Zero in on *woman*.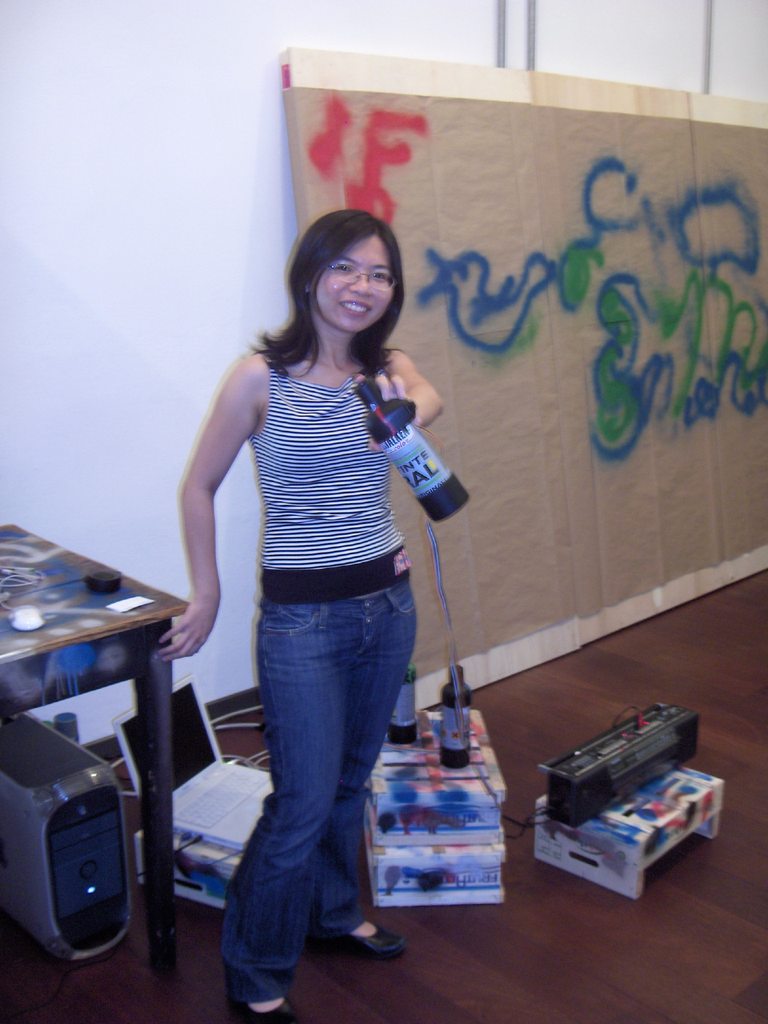
Zeroed in: BBox(191, 188, 472, 968).
